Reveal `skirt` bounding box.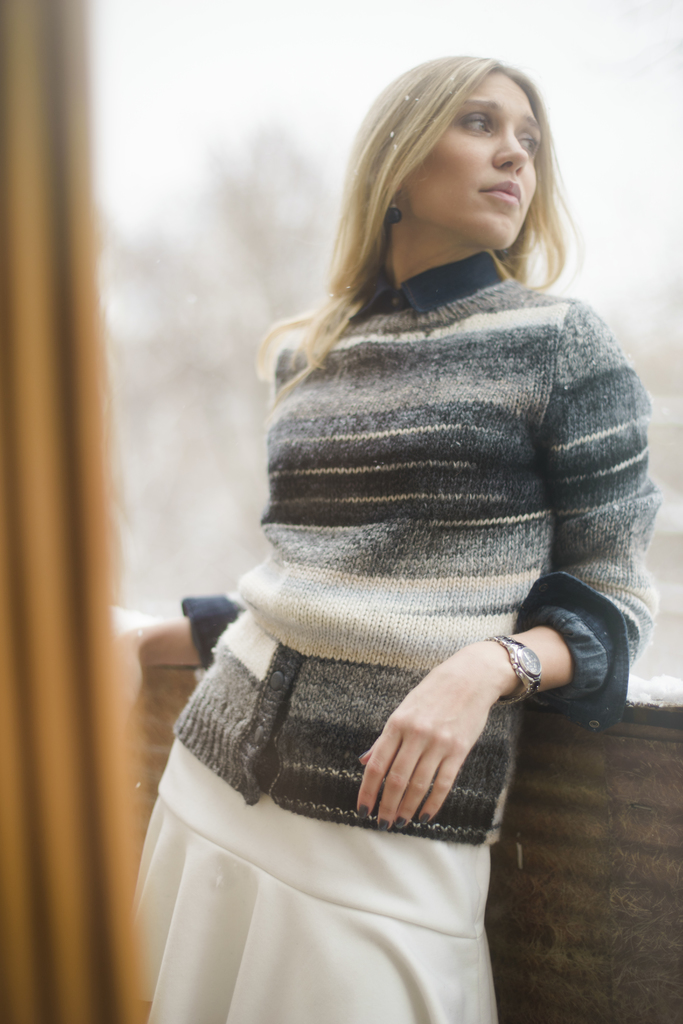
Revealed: select_region(131, 735, 500, 1023).
